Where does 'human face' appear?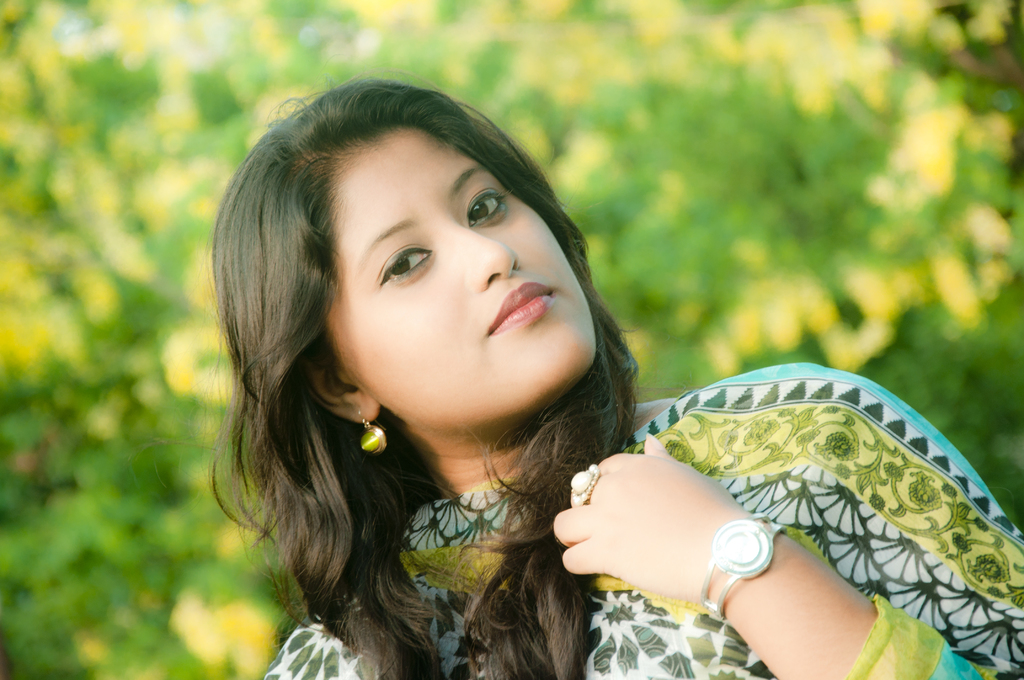
Appears at rect(326, 125, 592, 421).
